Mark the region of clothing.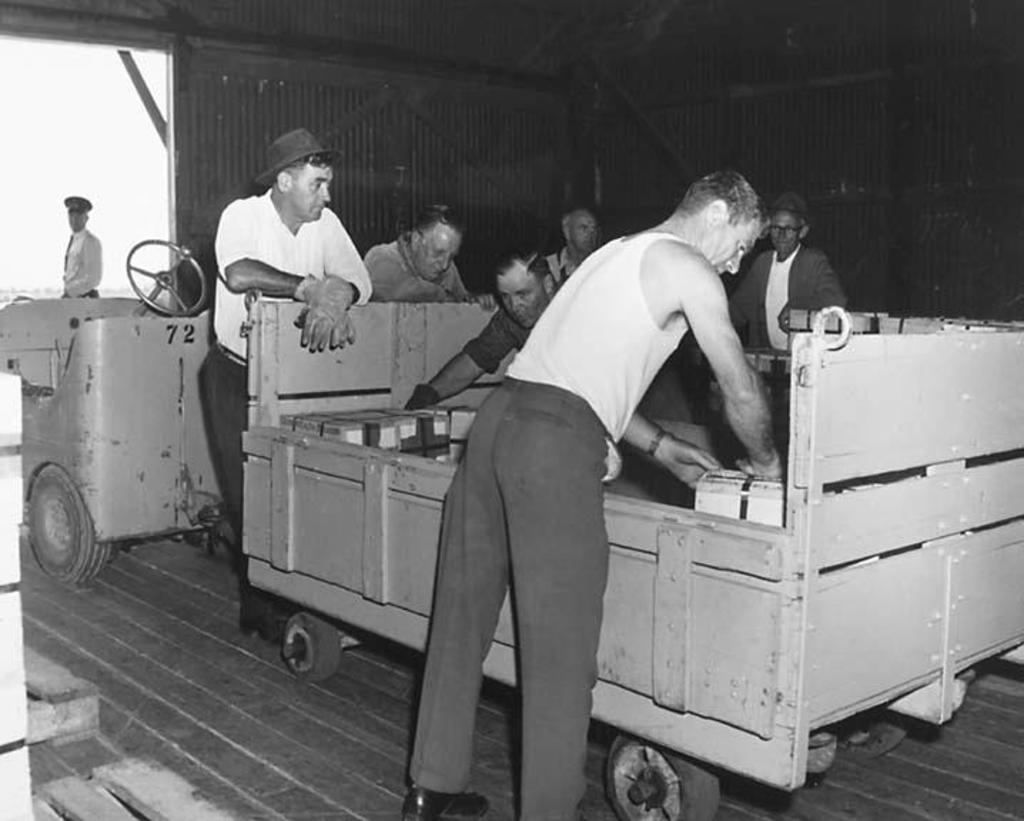
Region: [368,232,472,295].
